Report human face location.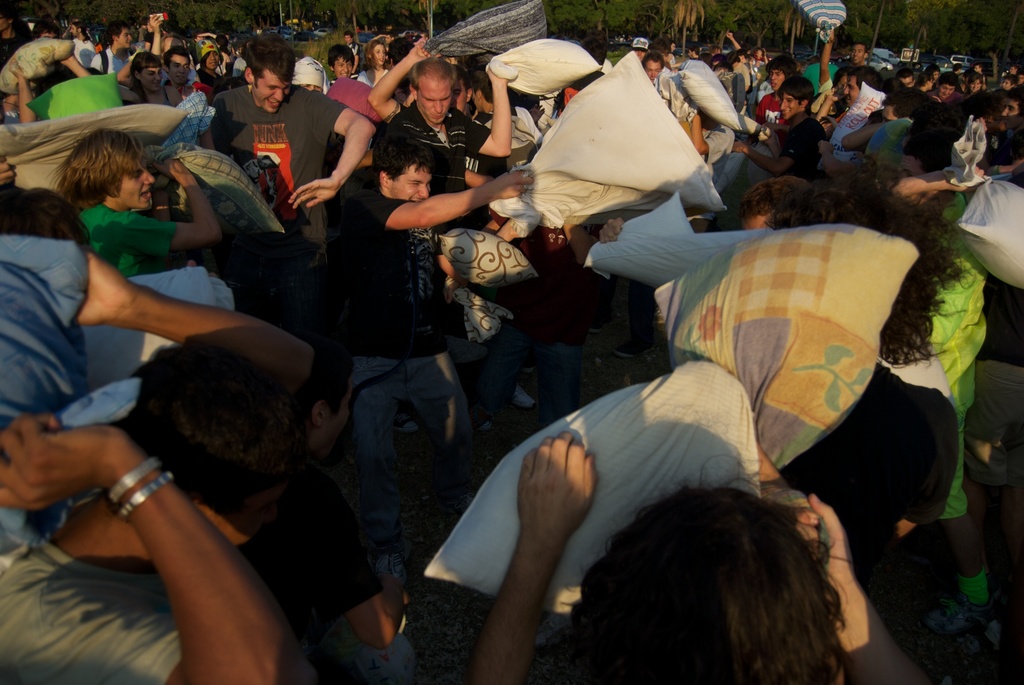
Report: 206, 52, 220, 69.
